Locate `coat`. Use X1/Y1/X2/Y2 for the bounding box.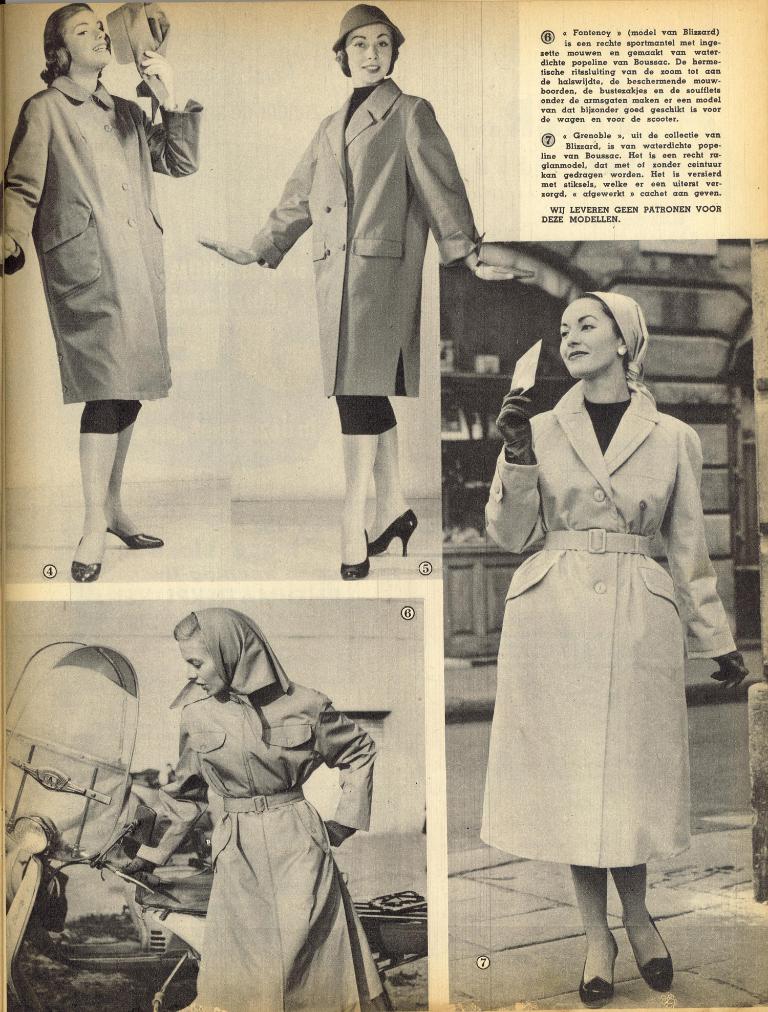
0/75/212/400.
